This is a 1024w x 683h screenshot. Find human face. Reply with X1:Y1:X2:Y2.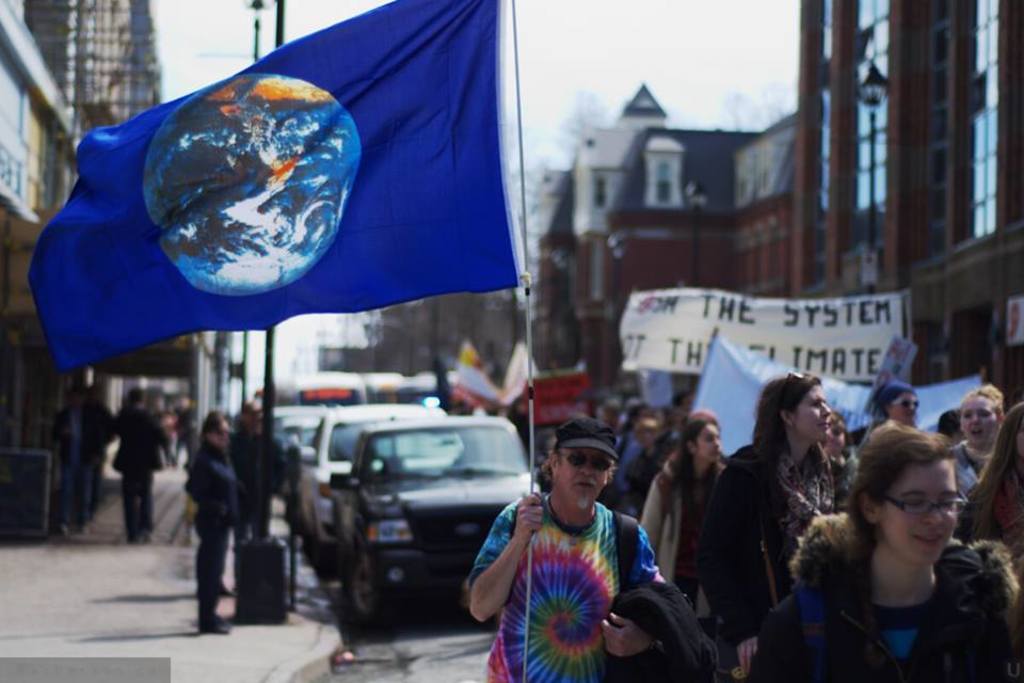
957:393:1002:444.
